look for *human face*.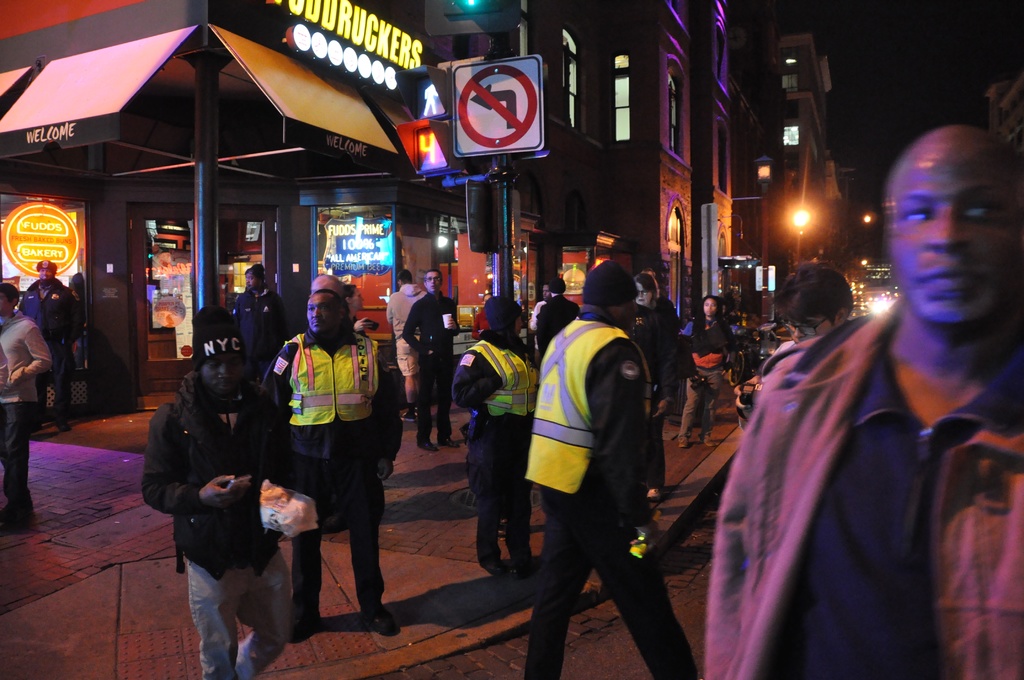
Found: {"x1": 204, "y1": 353, "x2": 241, "y2": 393}.
